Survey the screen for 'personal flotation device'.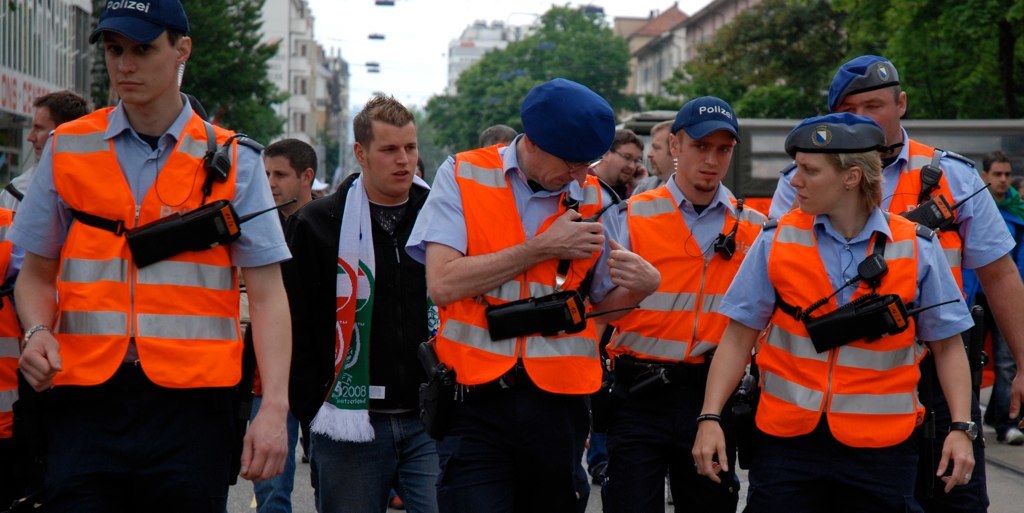
Survey found: [46,106,251,388].
